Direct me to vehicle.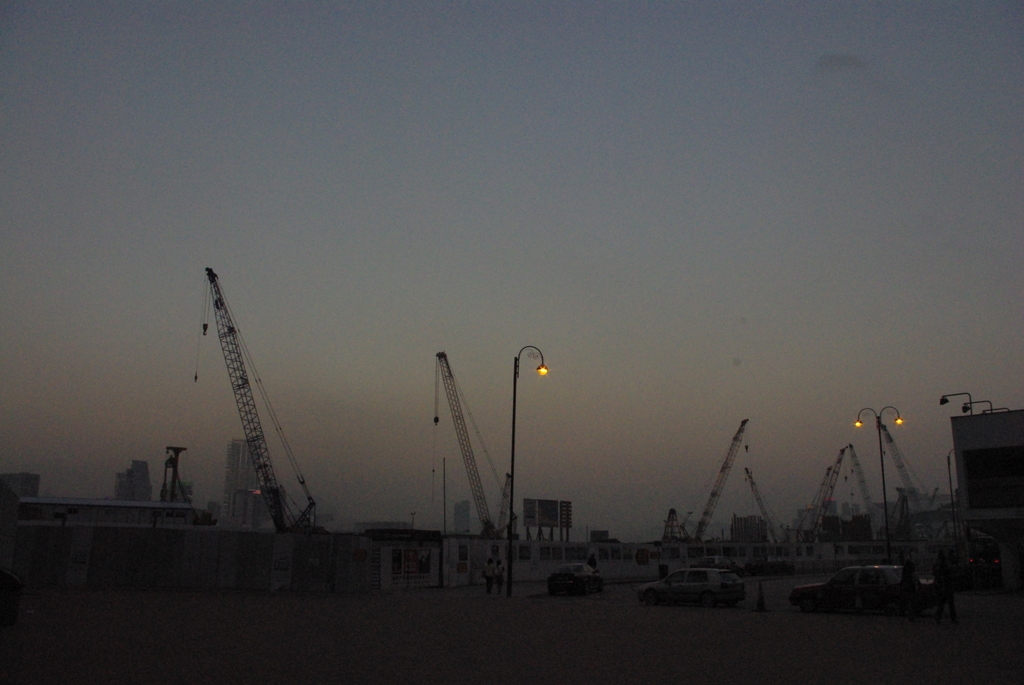
Direction: select_region(794, 442, 890, 560).
